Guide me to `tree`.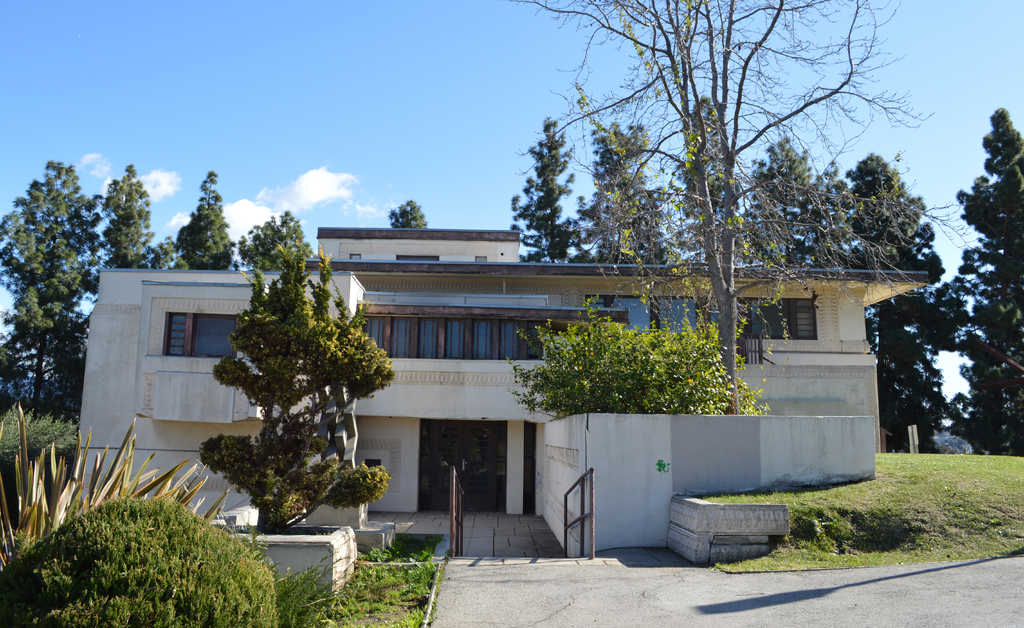
Guidance: detection(168, 211, 392, 529).
